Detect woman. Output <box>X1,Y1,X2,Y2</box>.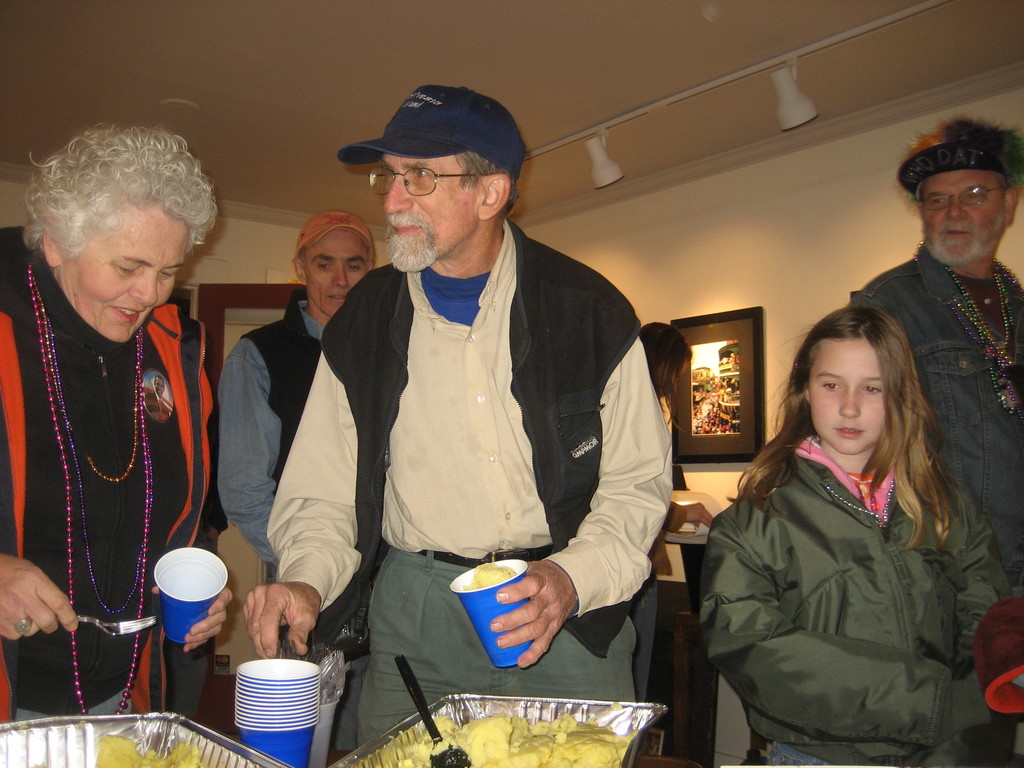
<box>639,318,715,712</box>.
